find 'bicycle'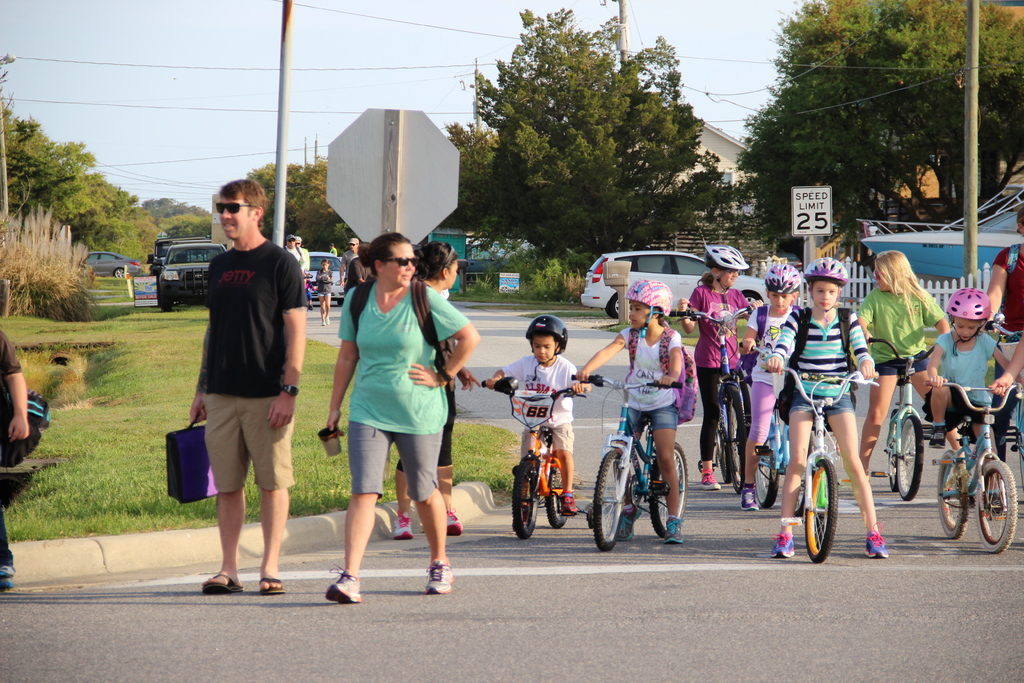
[left=783, top=376, right=889, bottom=569]
